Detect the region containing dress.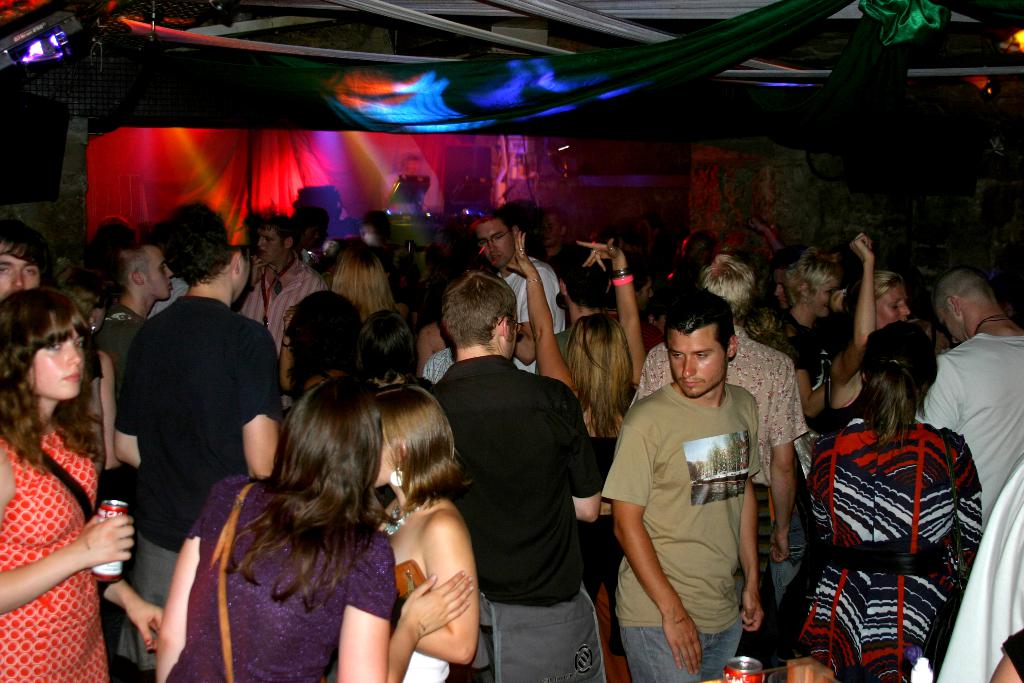
158,474,401,682.
